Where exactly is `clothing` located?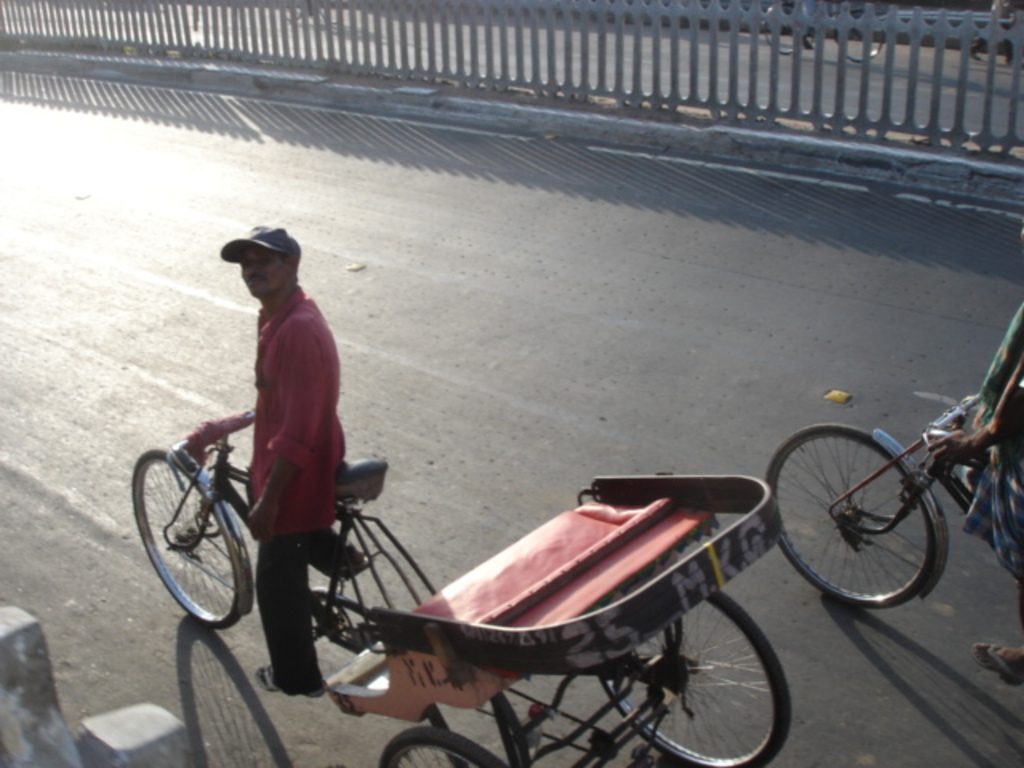
Its bounding box is [left=240, top=282, right=342, bottom=688].
